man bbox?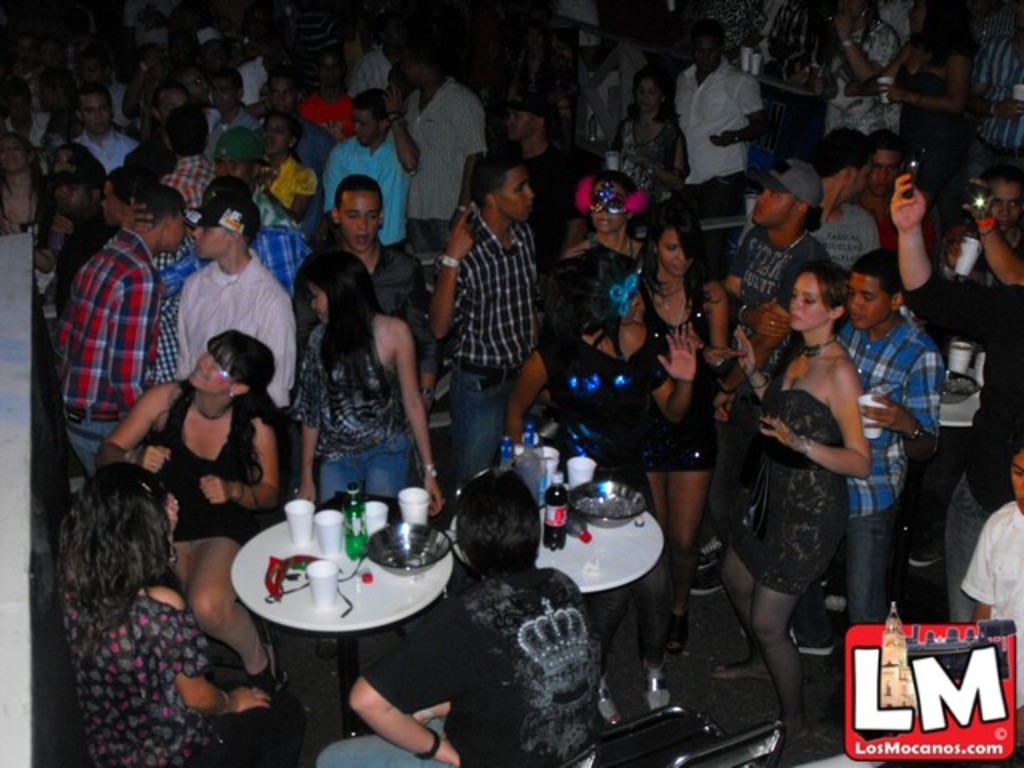
region(158, 104, 226, 226)
